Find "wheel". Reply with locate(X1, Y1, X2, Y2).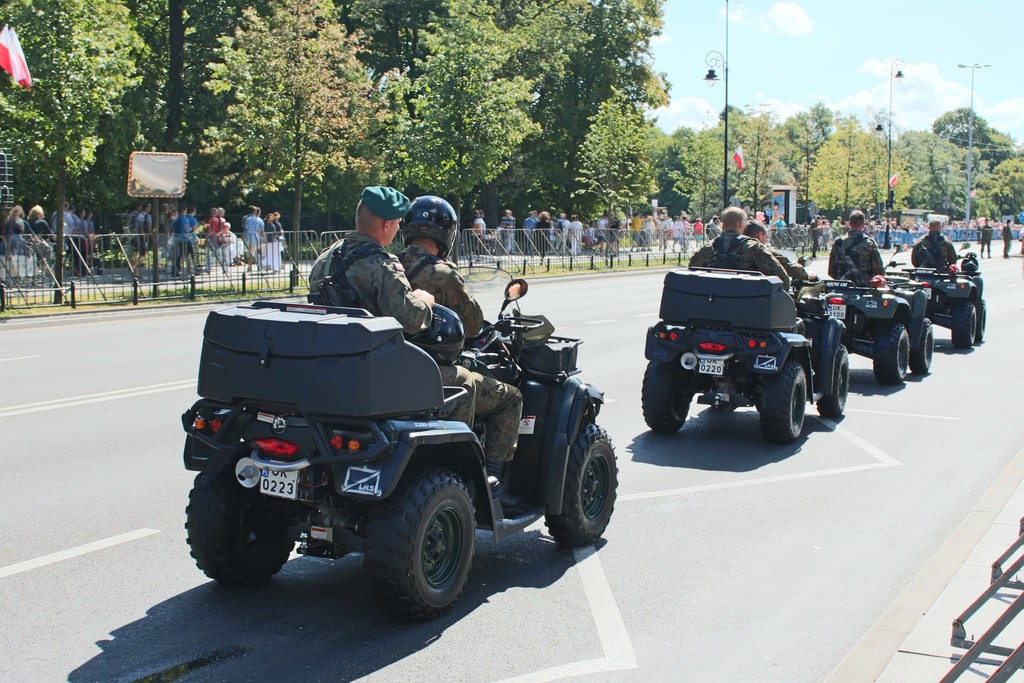
locate(915, 314, 938, 375).
